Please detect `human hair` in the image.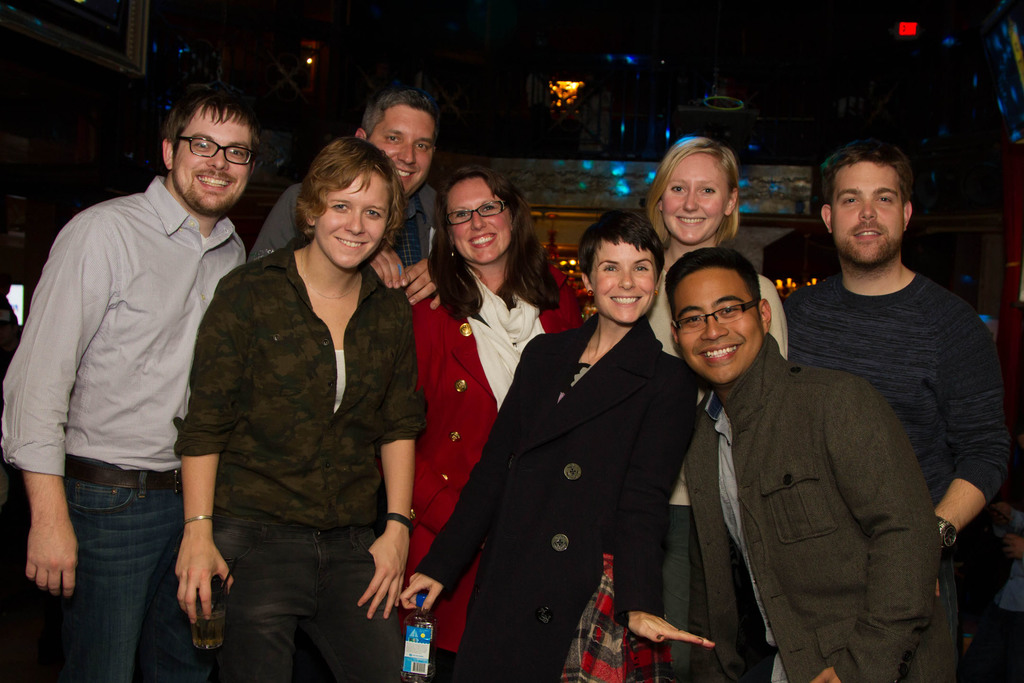
detection(816, 137, 913, 231).
